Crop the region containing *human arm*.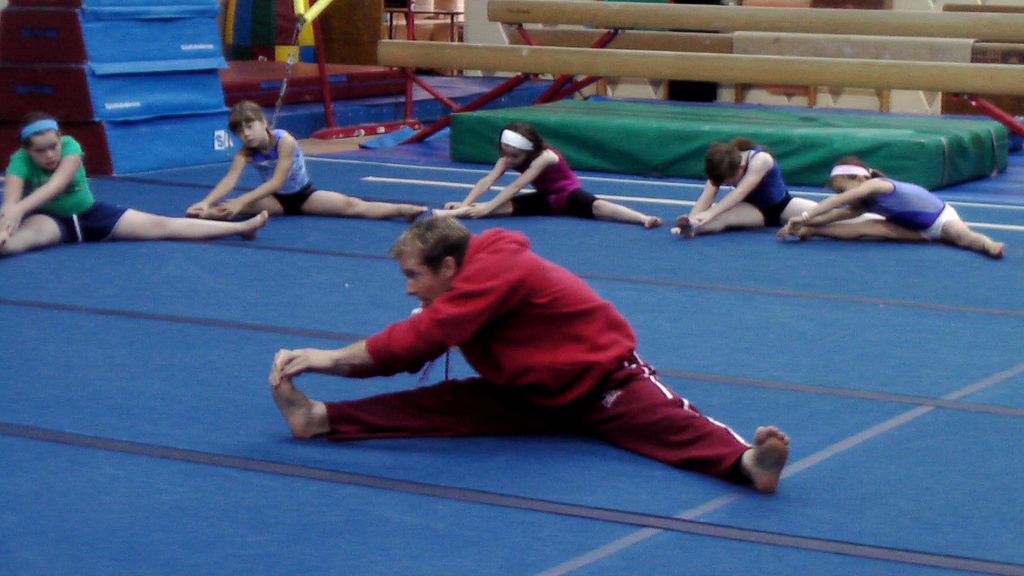
Crop region: (216,131,297,218).
